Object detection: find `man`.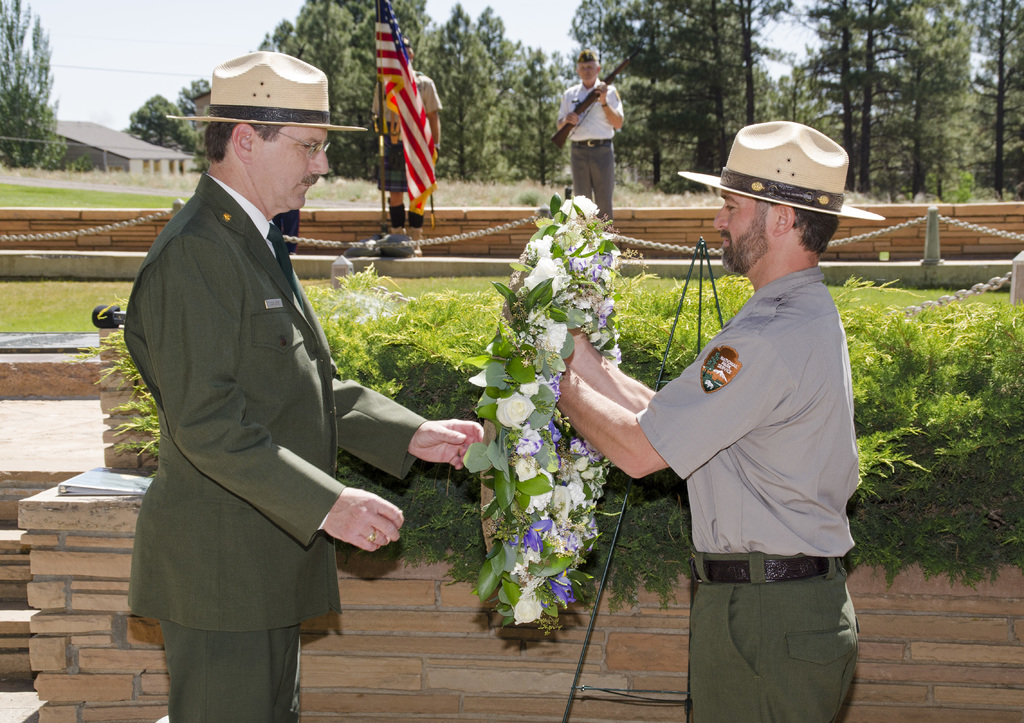
[left=111, top=38, right=424, bottom=712].
